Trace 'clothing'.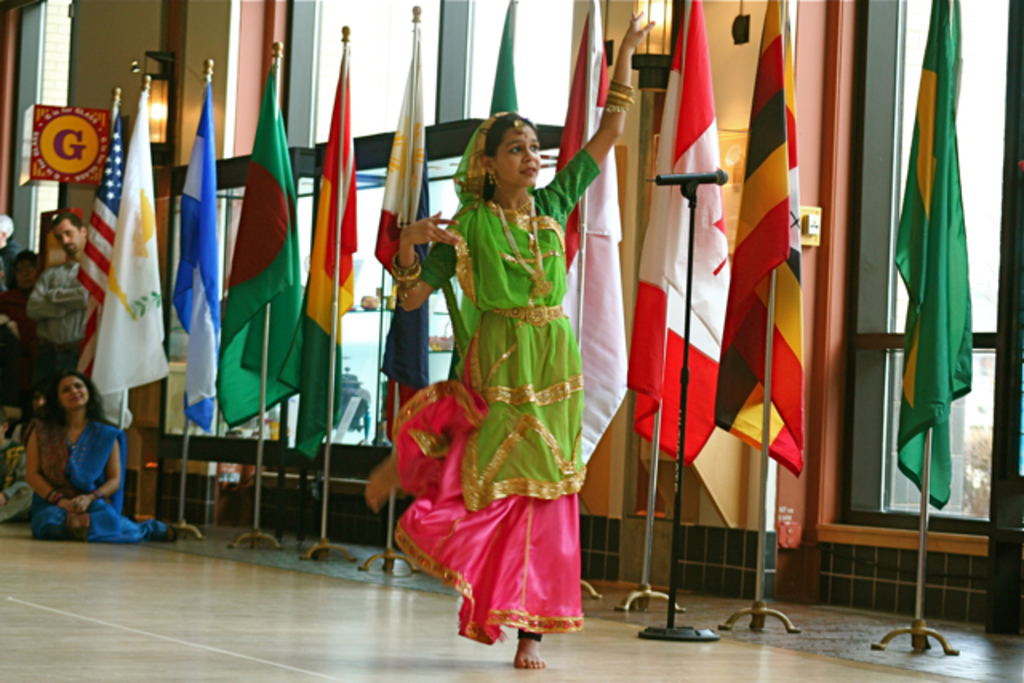
Traced to bbox=(27, 411, 168, 539).
